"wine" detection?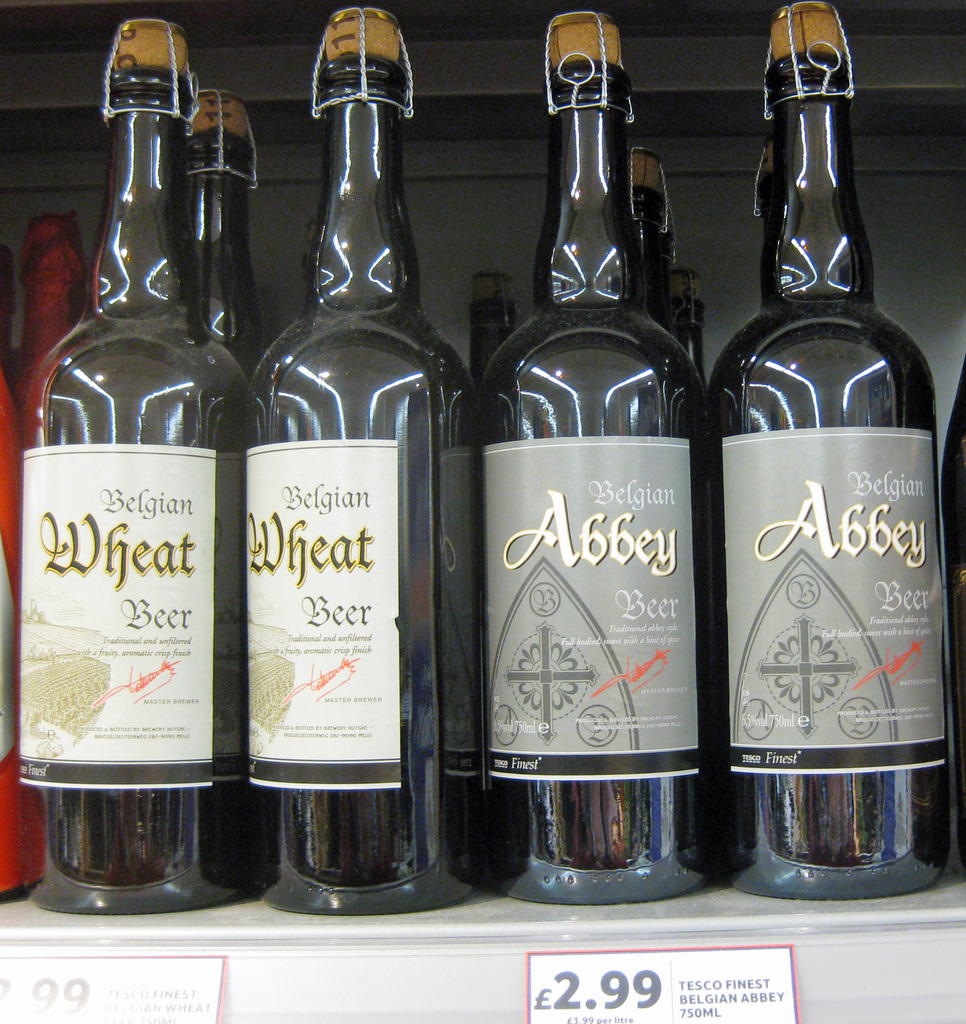
666,266,703,385
